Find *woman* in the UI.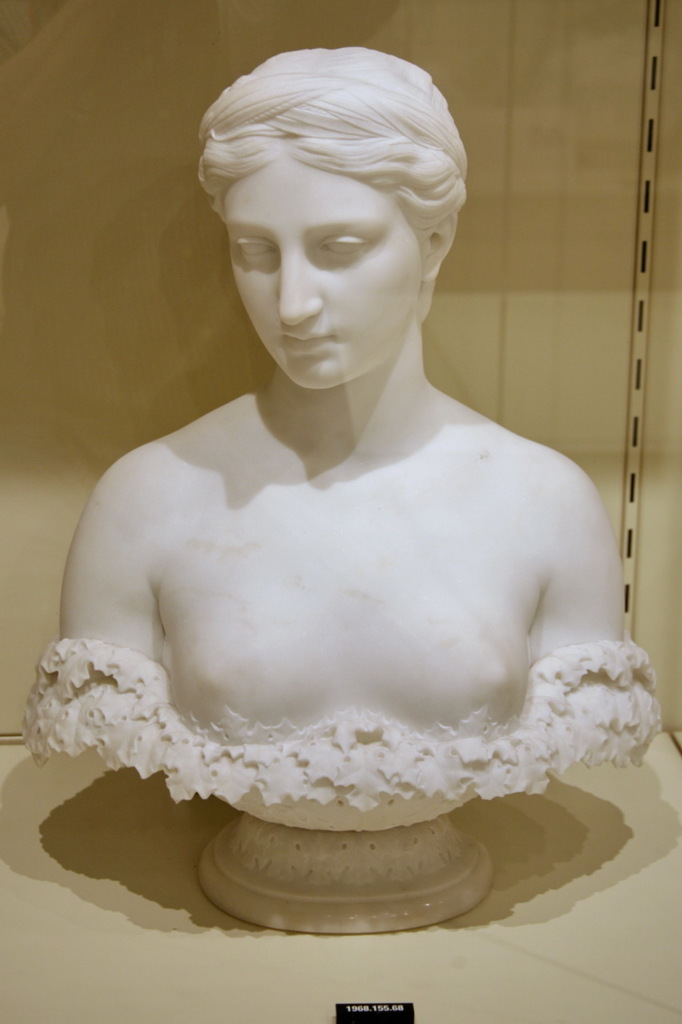
UI element at (22, 46, 662, 827).
